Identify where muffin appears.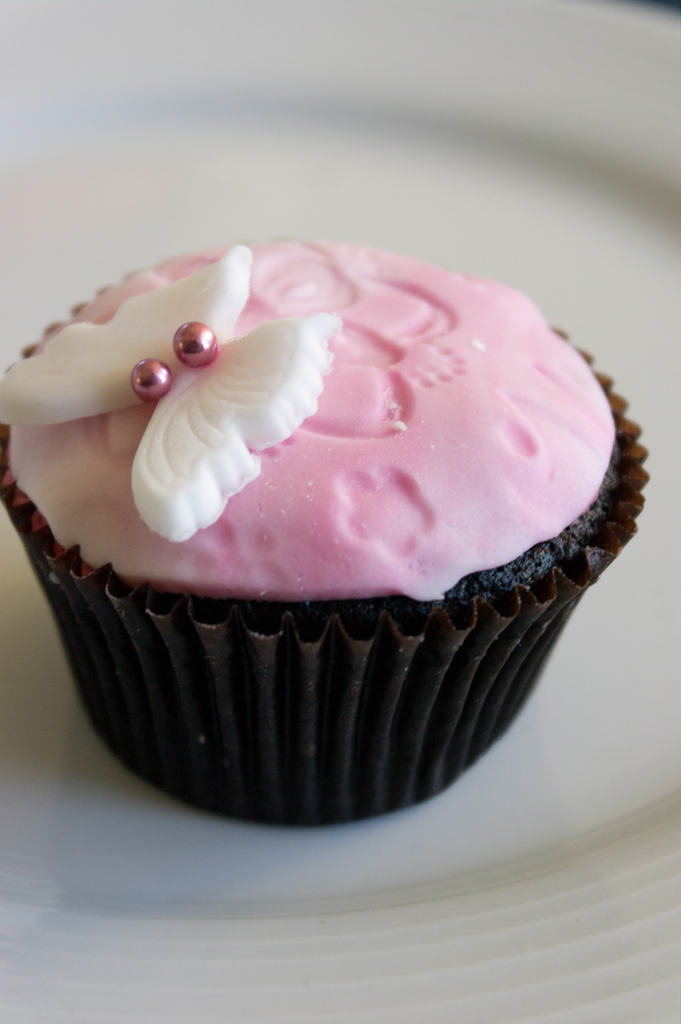
Appears at l=7, t=225, r=655, b=833.
